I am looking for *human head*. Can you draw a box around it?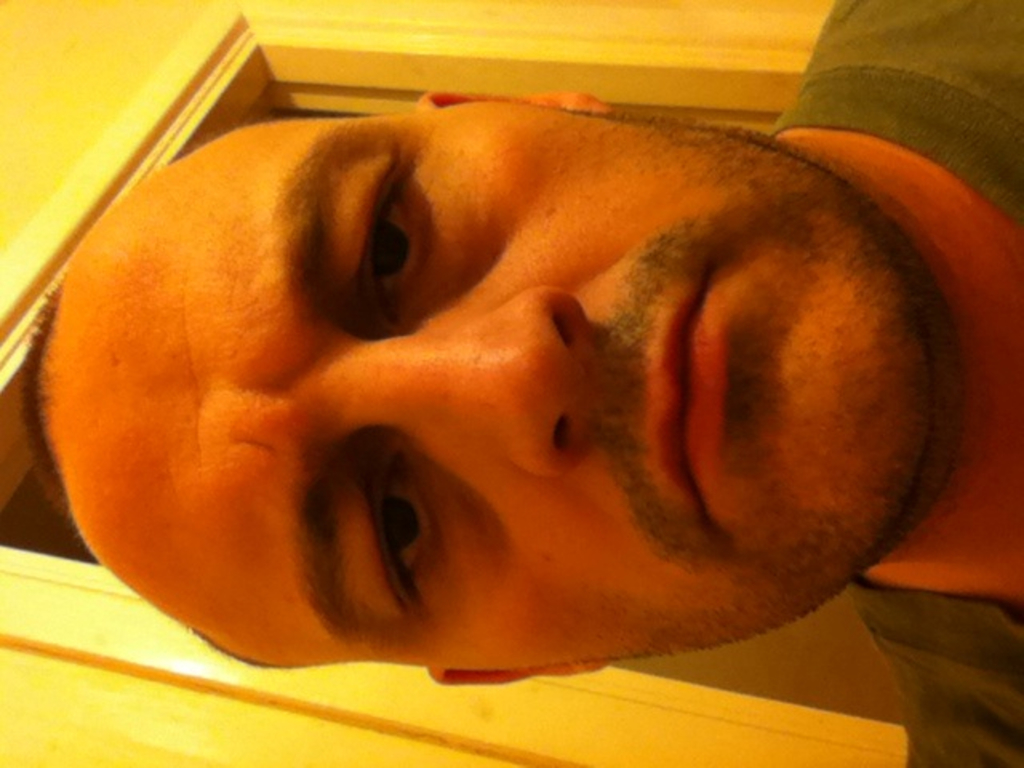
Sure, the bounding box is bbox=[101, 102, 862, 690].
